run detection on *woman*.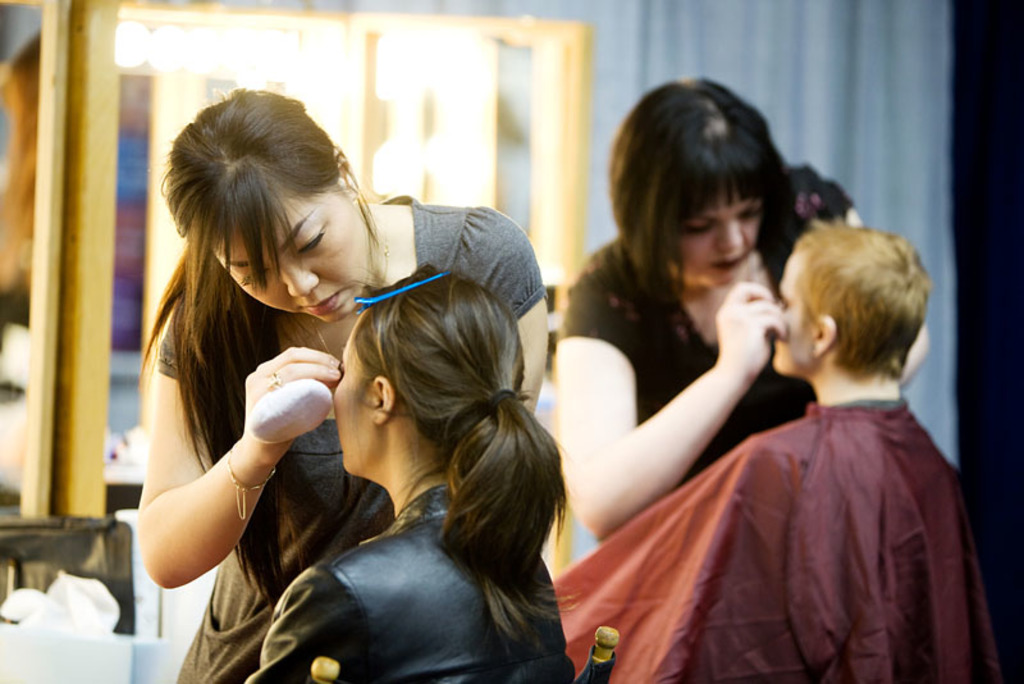
Result: bbox=[541, 59, 934, 538].
